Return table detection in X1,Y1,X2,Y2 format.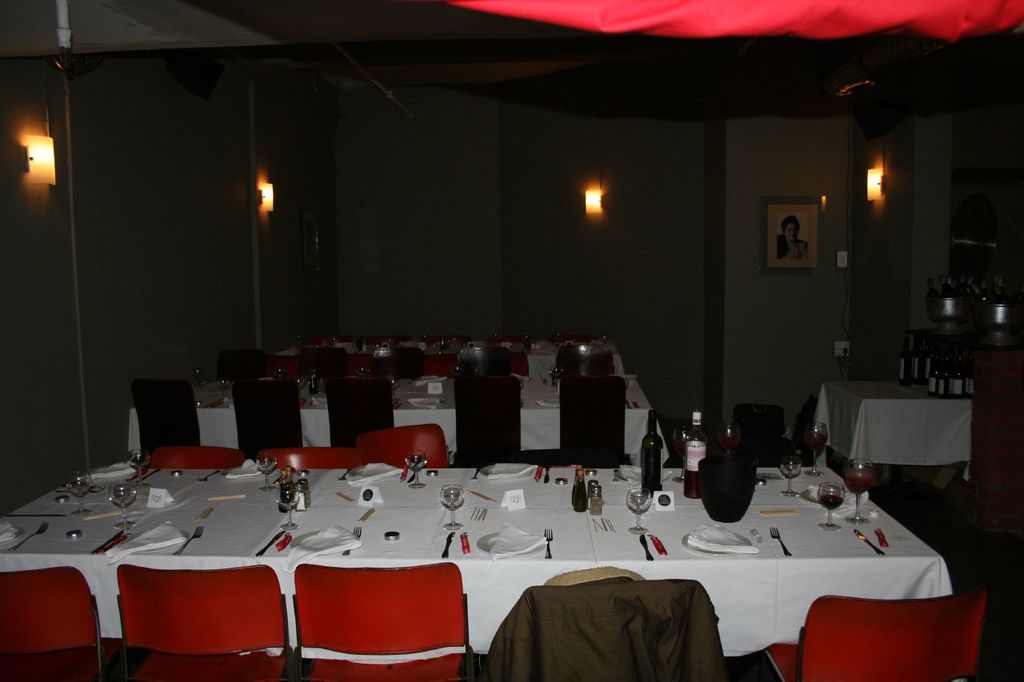
26,454,751,674.
